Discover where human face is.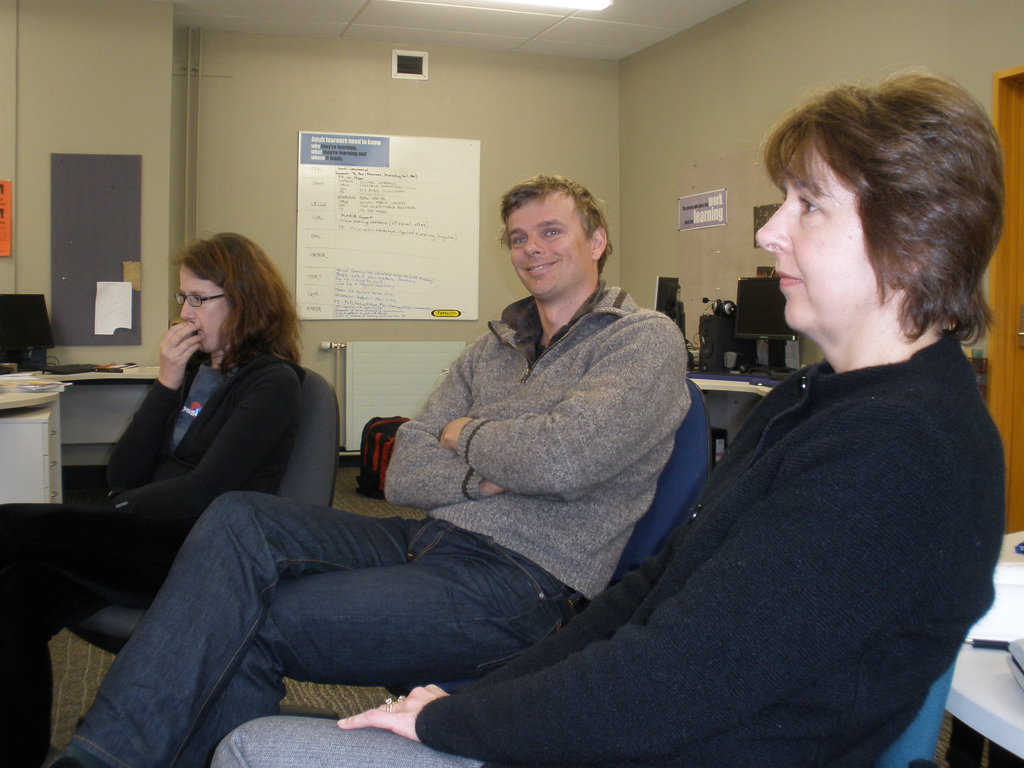
Discovered at Rect(180, 263, 229, 355).
